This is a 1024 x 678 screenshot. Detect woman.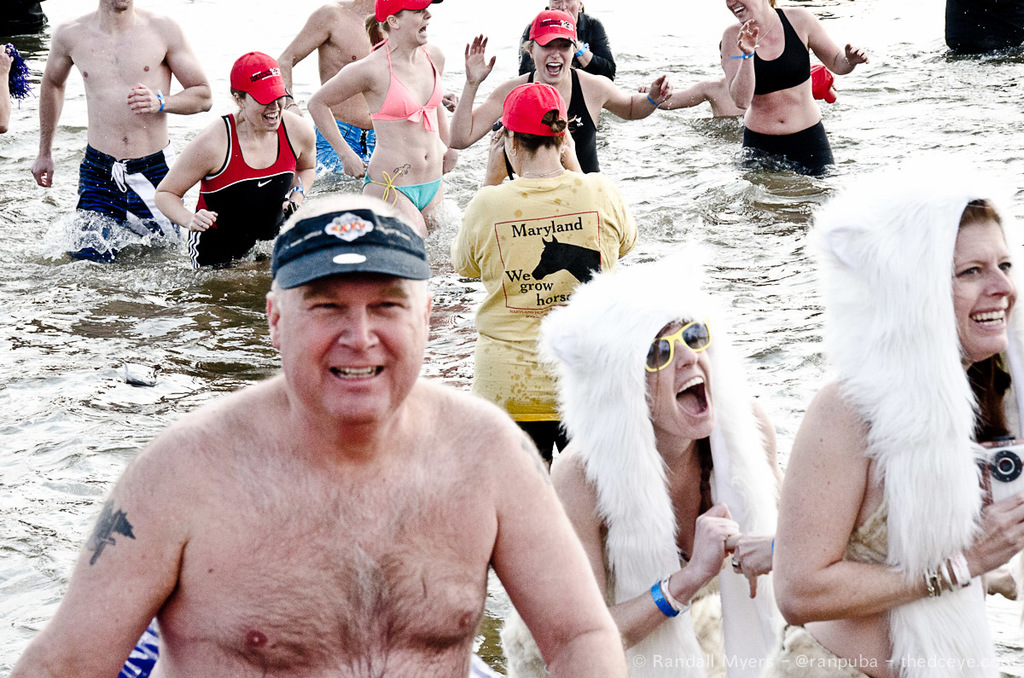
BBox(450, 7, 672, 172).
